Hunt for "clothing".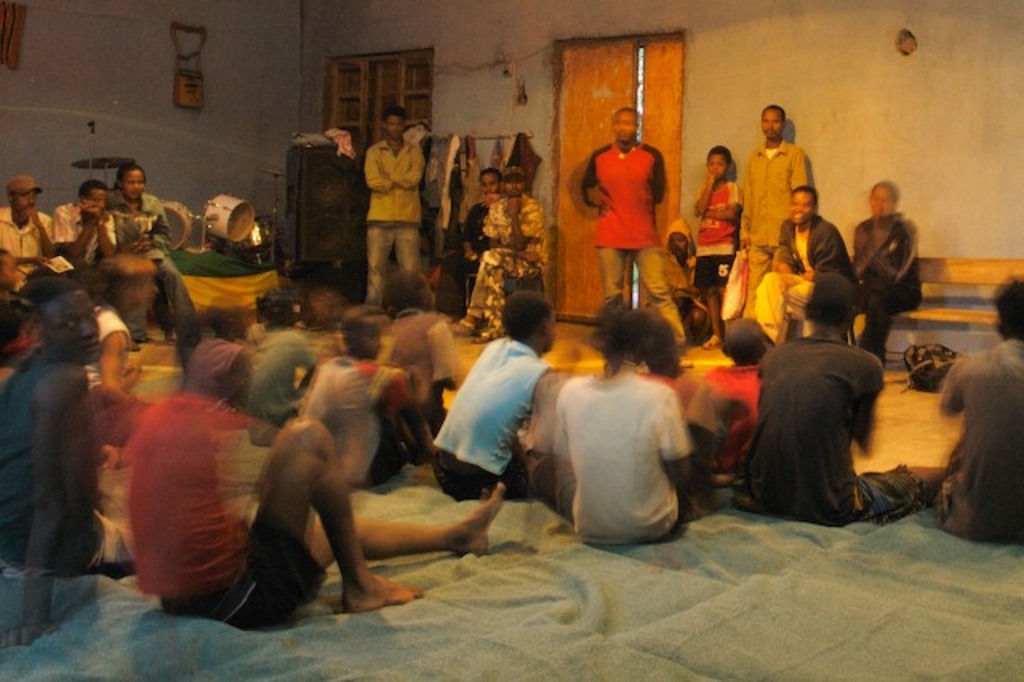
Hunted down at [365,219,429,315].
